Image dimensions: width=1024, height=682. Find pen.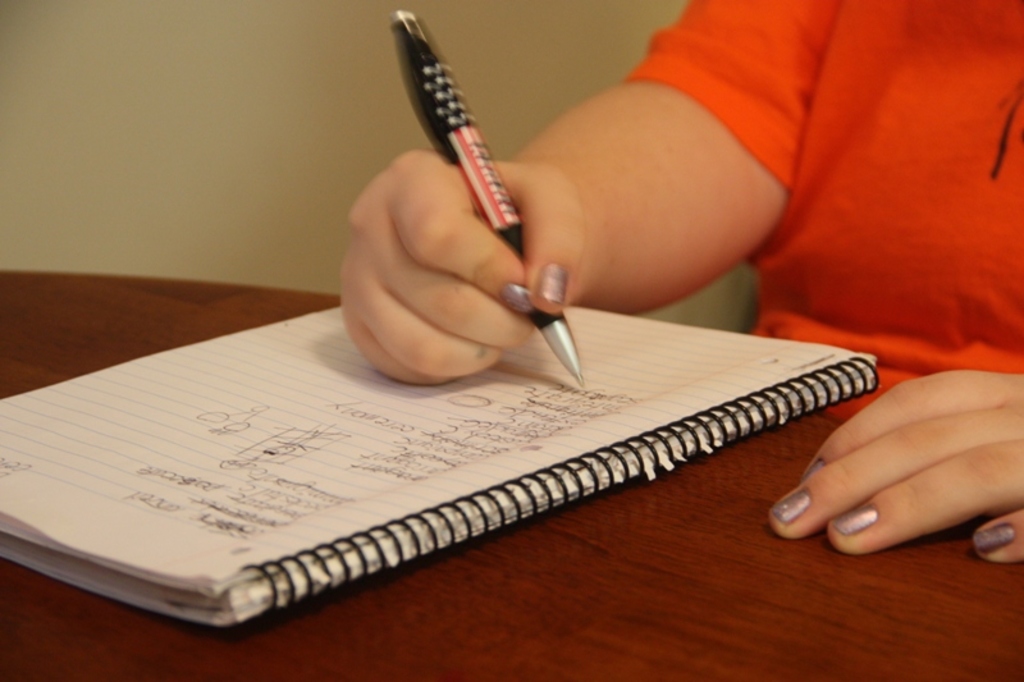
left=381, top=8, right=582, bottom=388.
